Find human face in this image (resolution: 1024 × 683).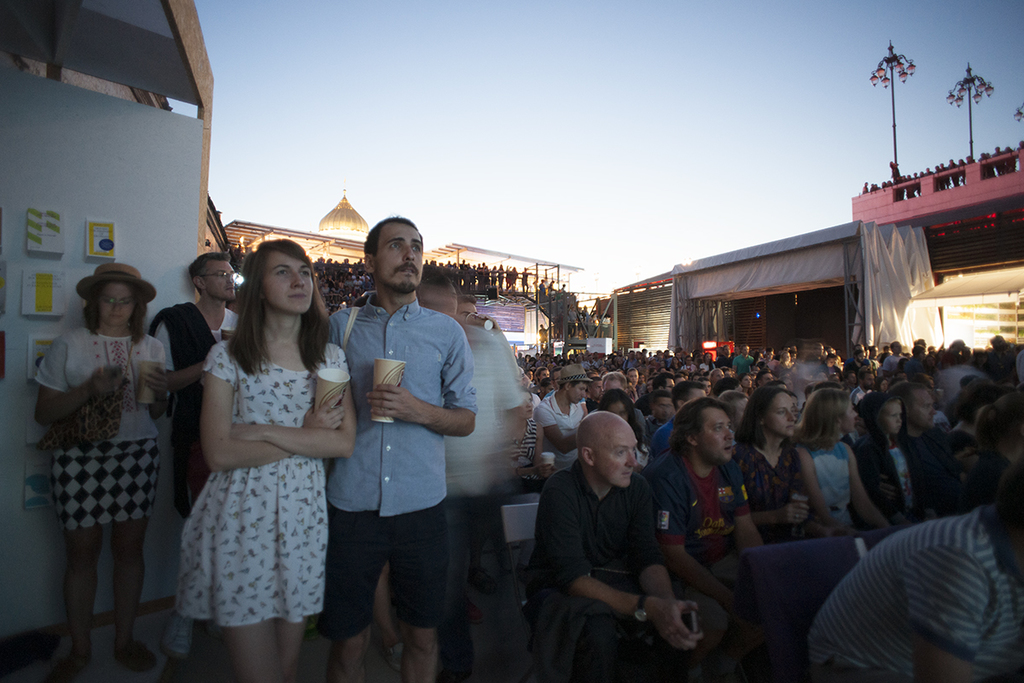
detection(201, 261, 236, 299).
